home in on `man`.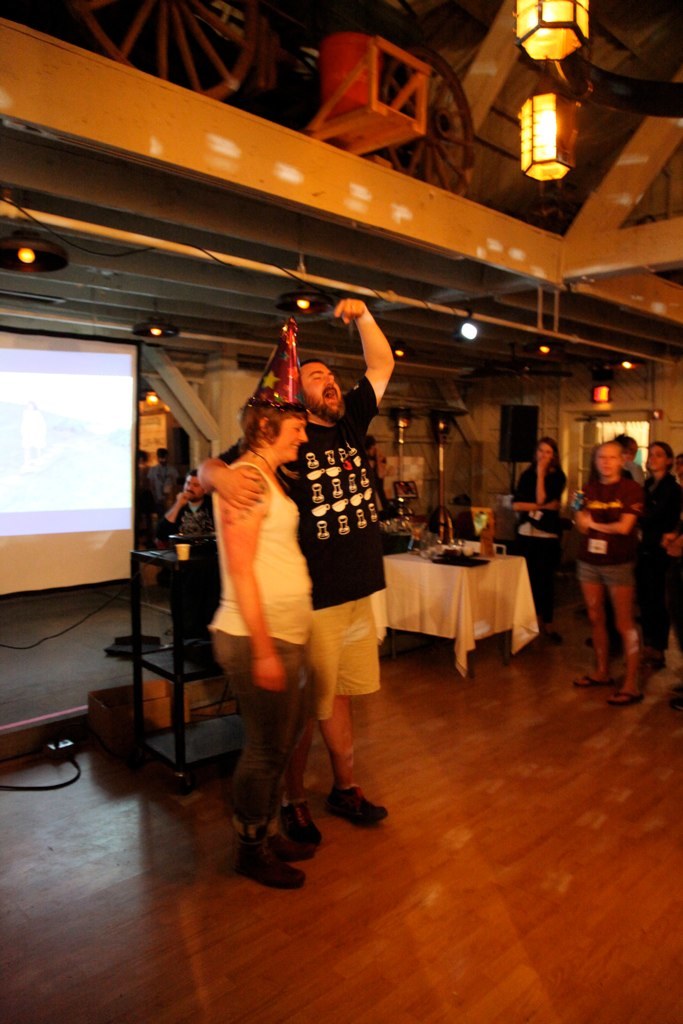
Homed in at box(146, 448, 178, 520).
